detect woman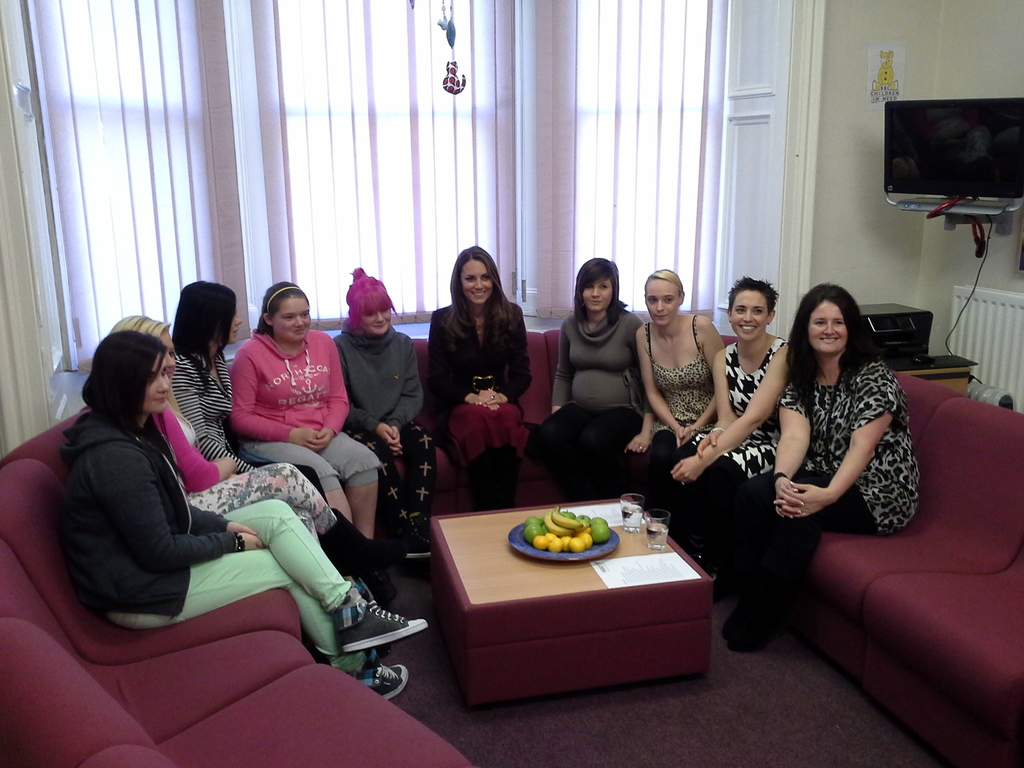
BBox(51, 329, 428, 691)
